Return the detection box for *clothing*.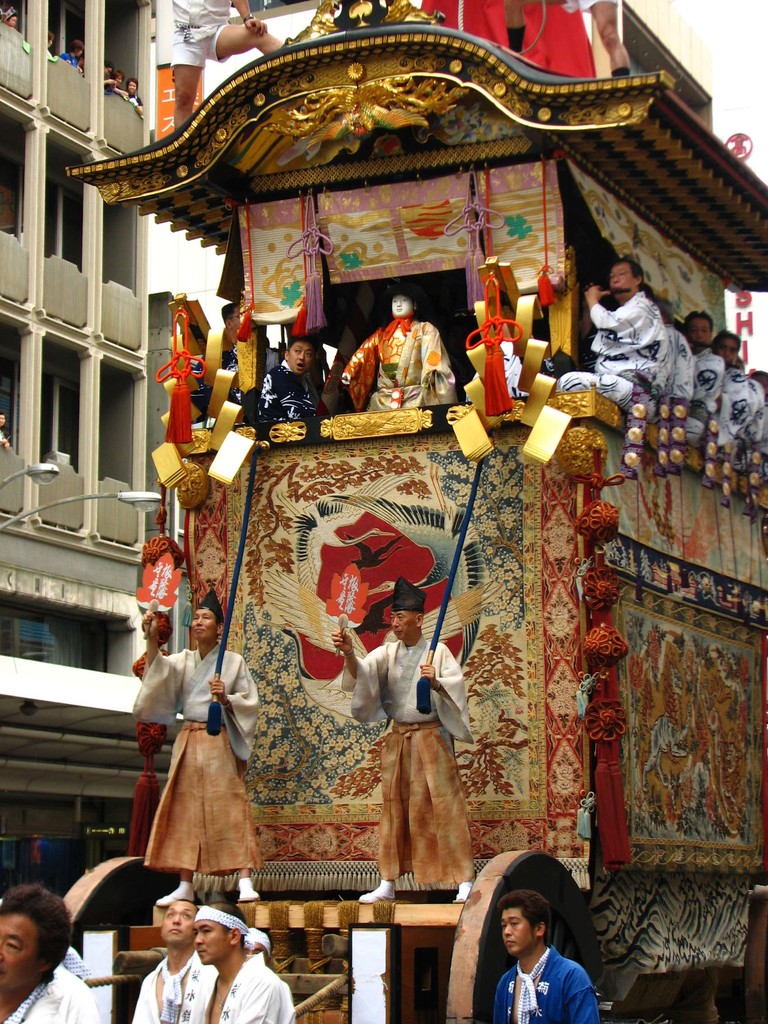
[343, 317, 459, 410].
